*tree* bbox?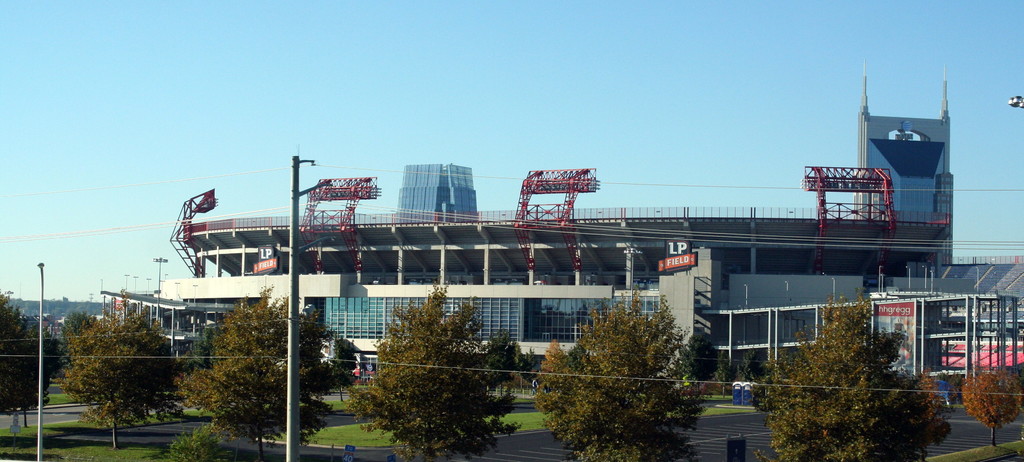
{"left": 480, "top": 330, "right": 521, "bottom": 388}
